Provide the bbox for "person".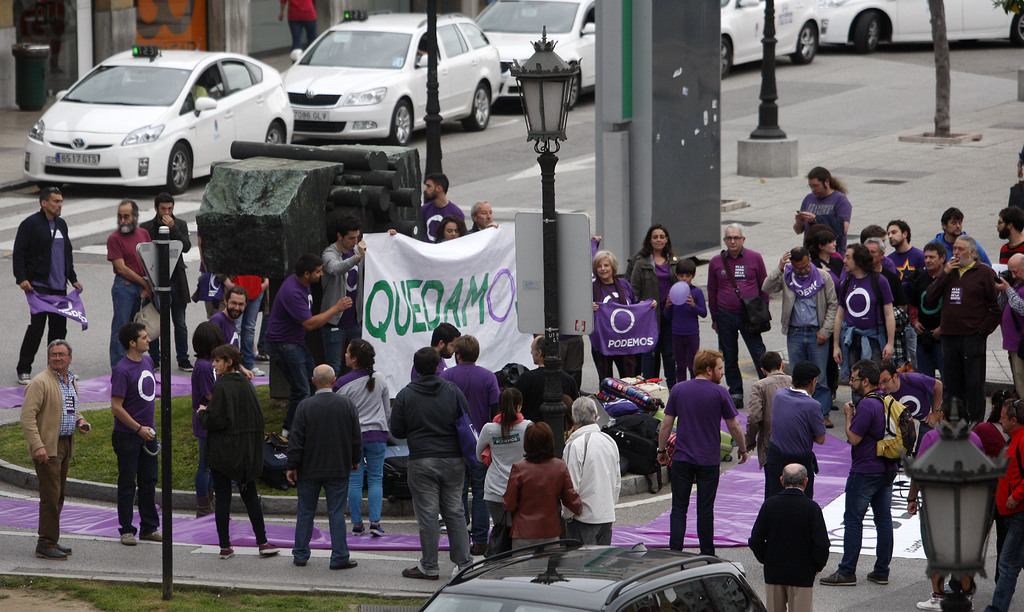
973, 387, 1014, 462.
